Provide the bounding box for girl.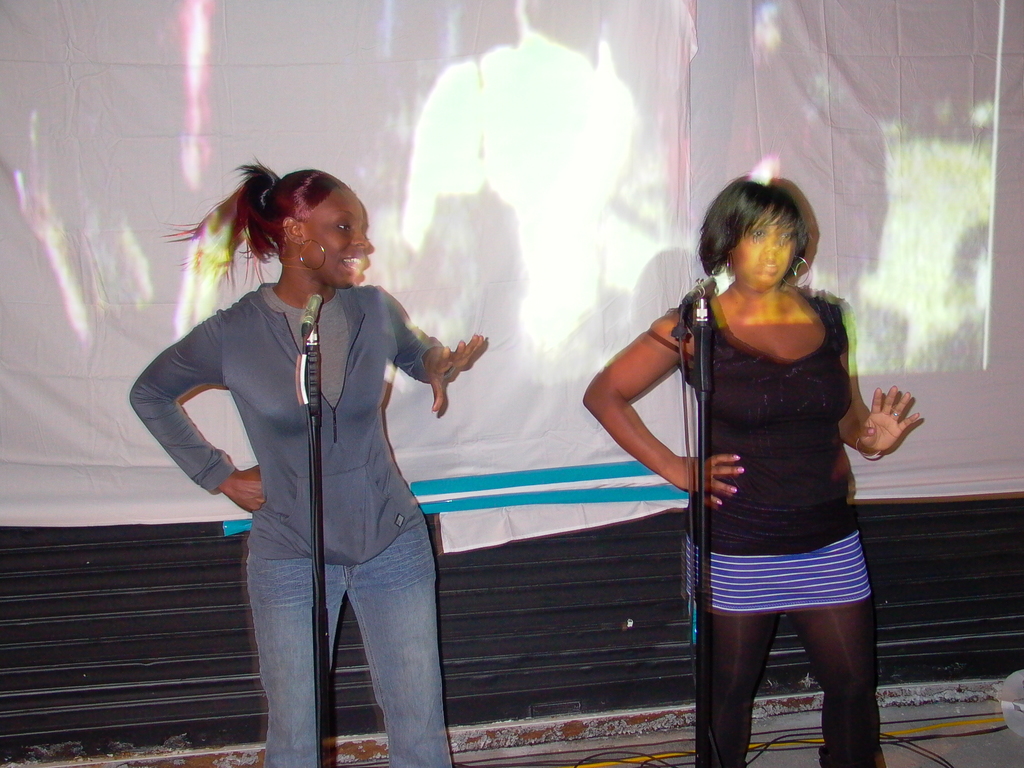
detection(582, 180, 920, 767).
